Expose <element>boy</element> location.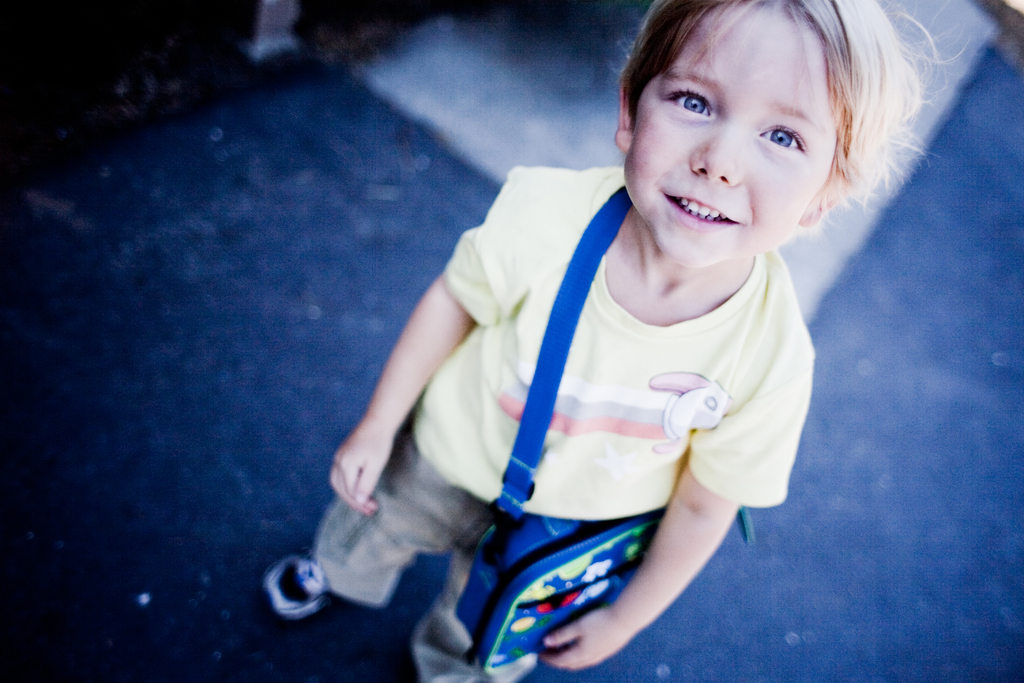
Exposed at (x1=259, y1=0, x2=964, y2=682).
